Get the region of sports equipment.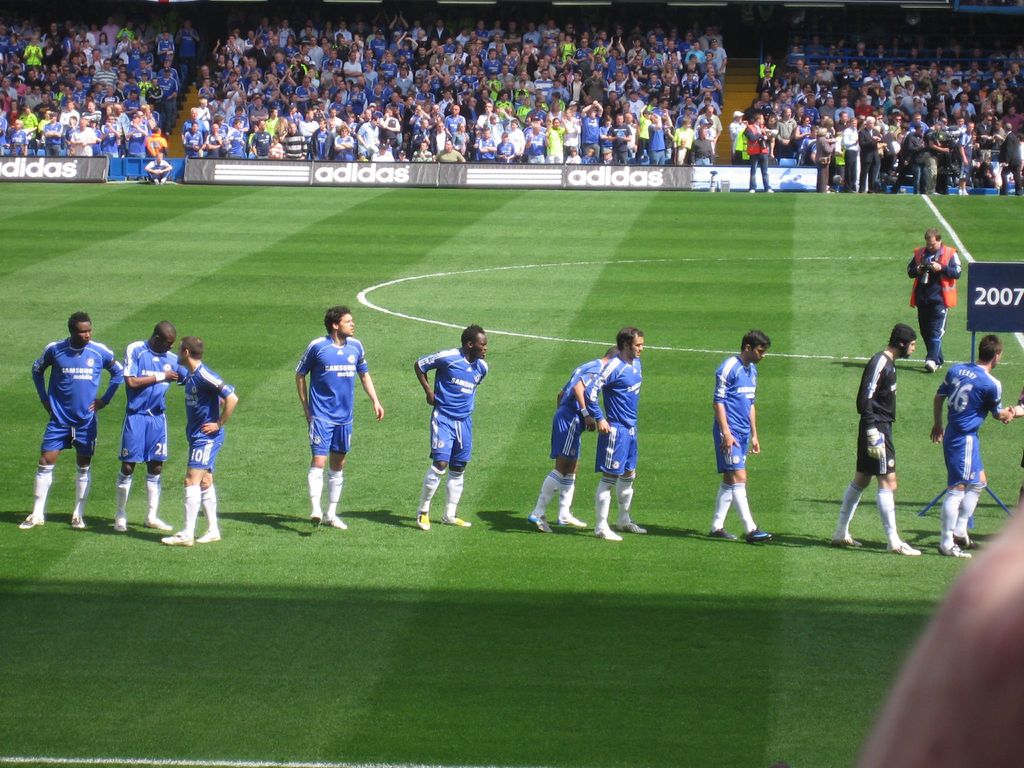
box=[710, 528, 739, 541].
